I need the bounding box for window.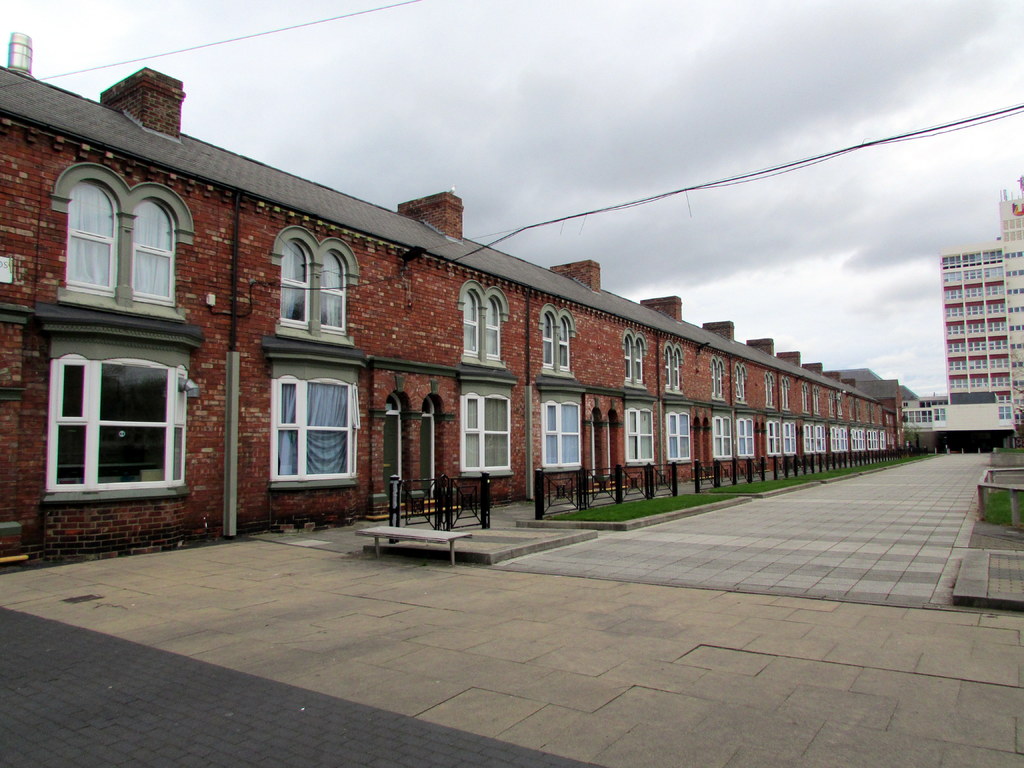
Here it is: 763:418:781:452.
